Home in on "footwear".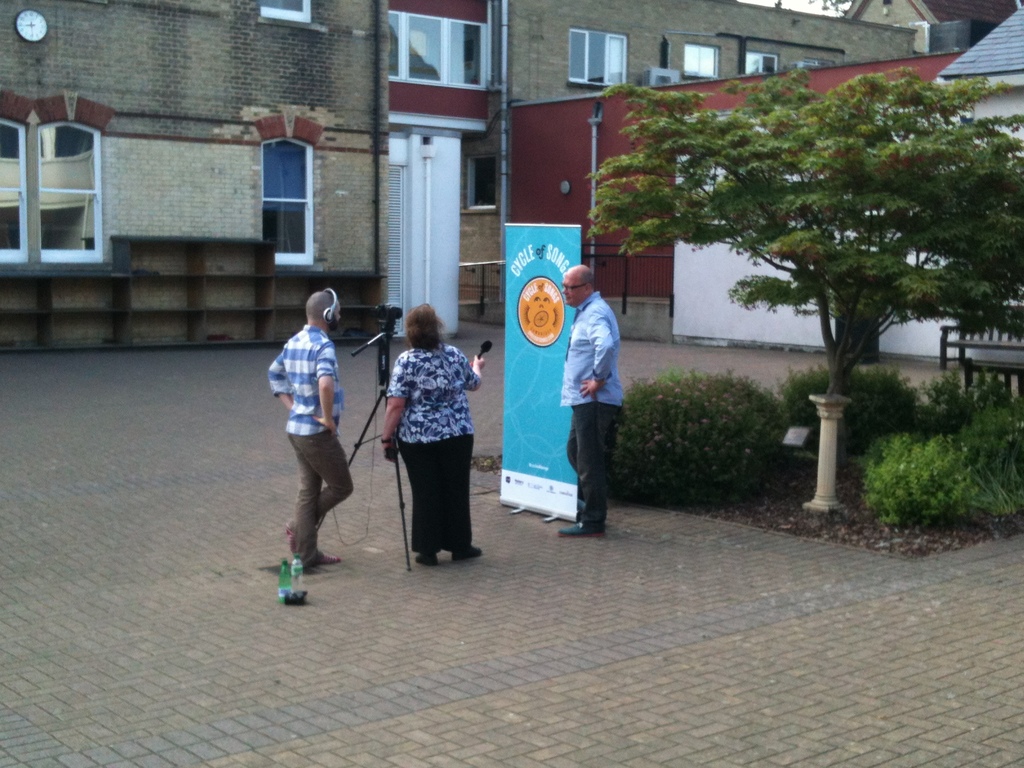
Homed in at 563/524/607/537.
